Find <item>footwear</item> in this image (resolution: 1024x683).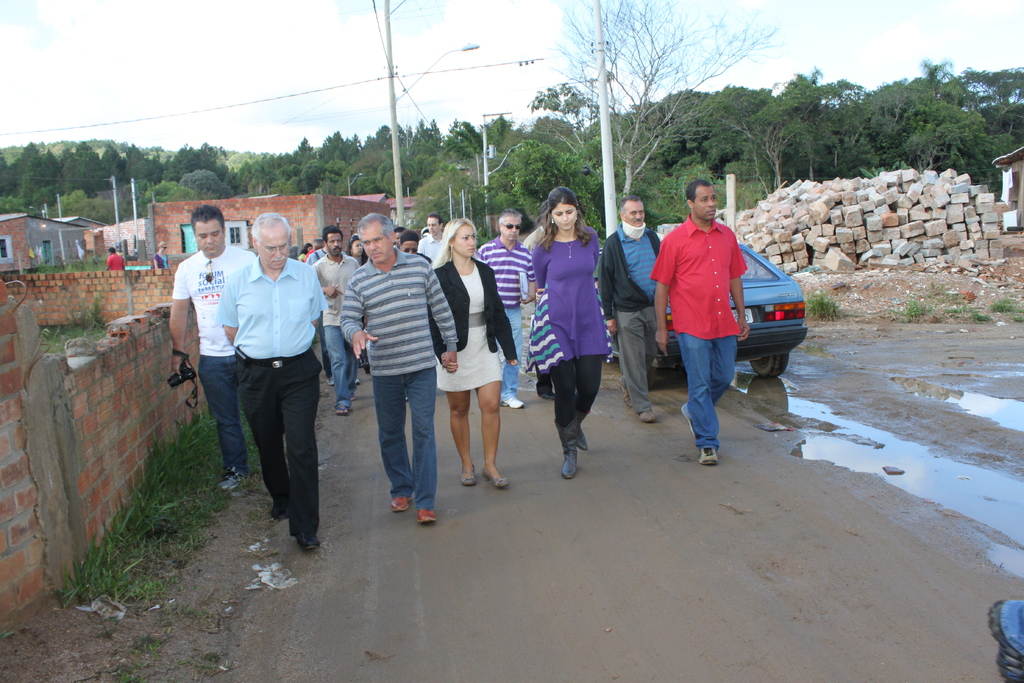
crop(501, 395, 525, 407).
